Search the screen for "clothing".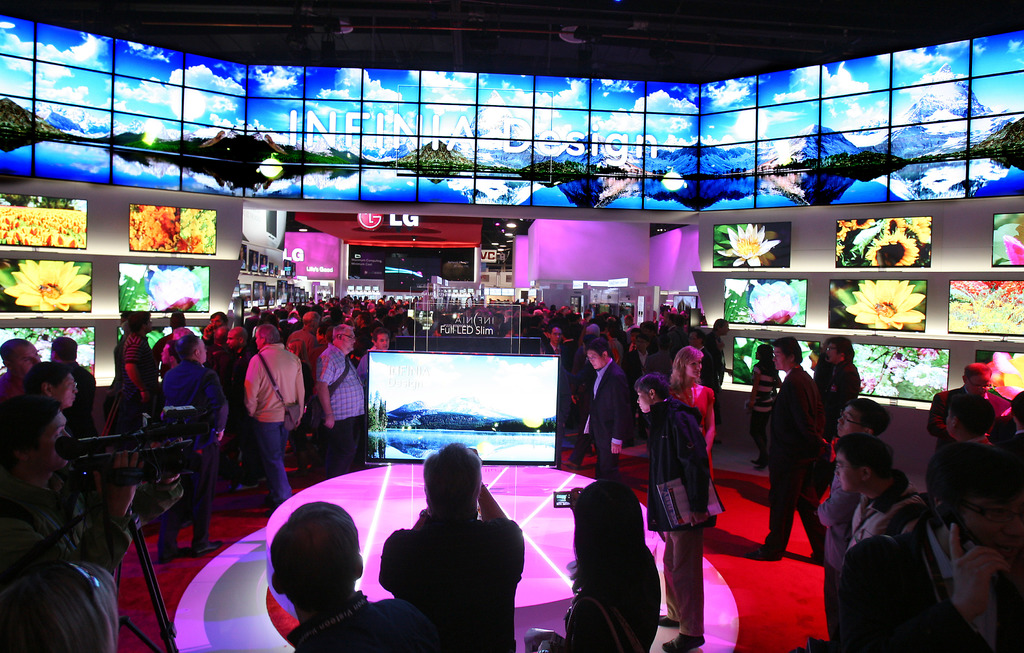
Found at box(65, 357, 105, 442).
